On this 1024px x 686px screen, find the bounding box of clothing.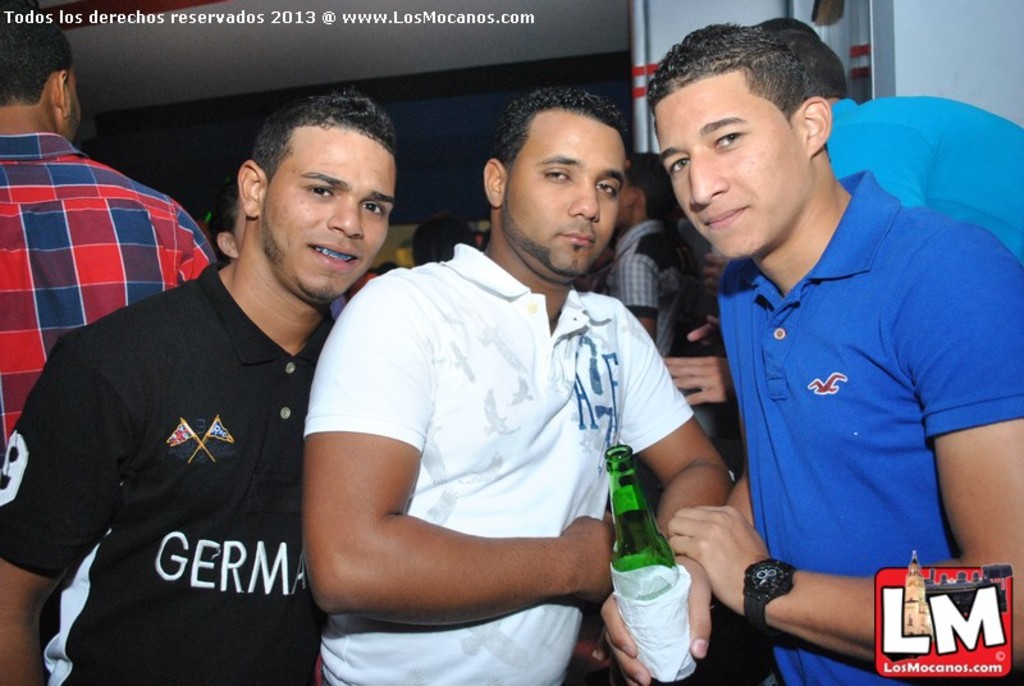
Bounding box: crop(301, 242, 695, 685).
